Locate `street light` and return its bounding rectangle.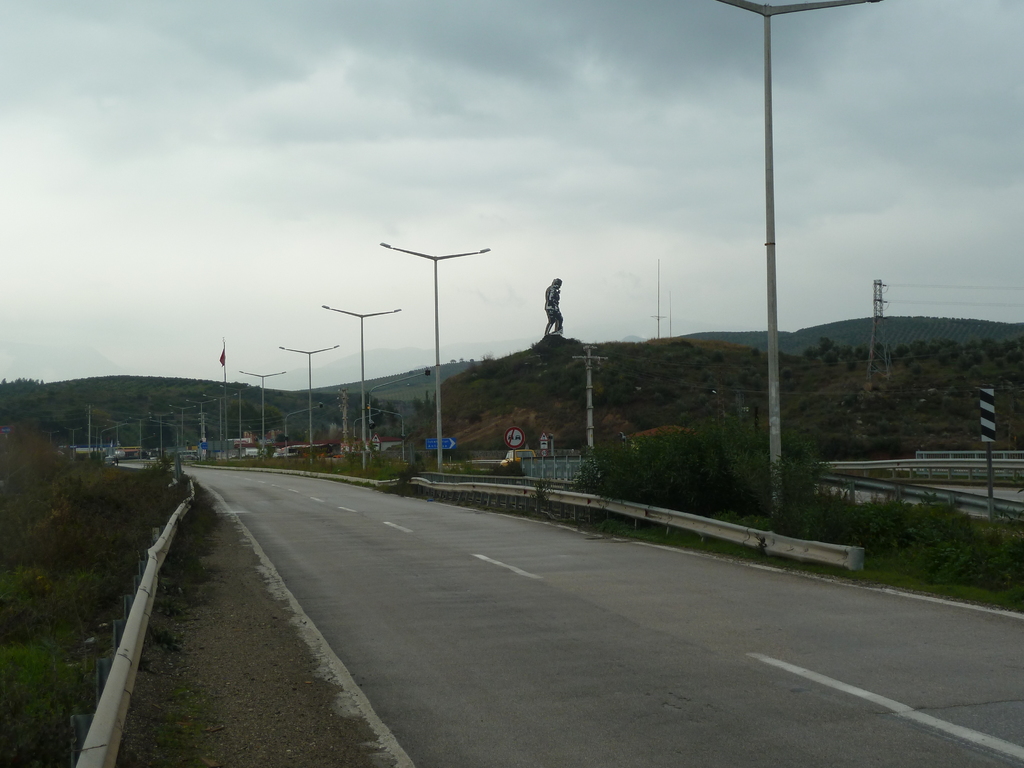
region(272, 344, 344, 464).
